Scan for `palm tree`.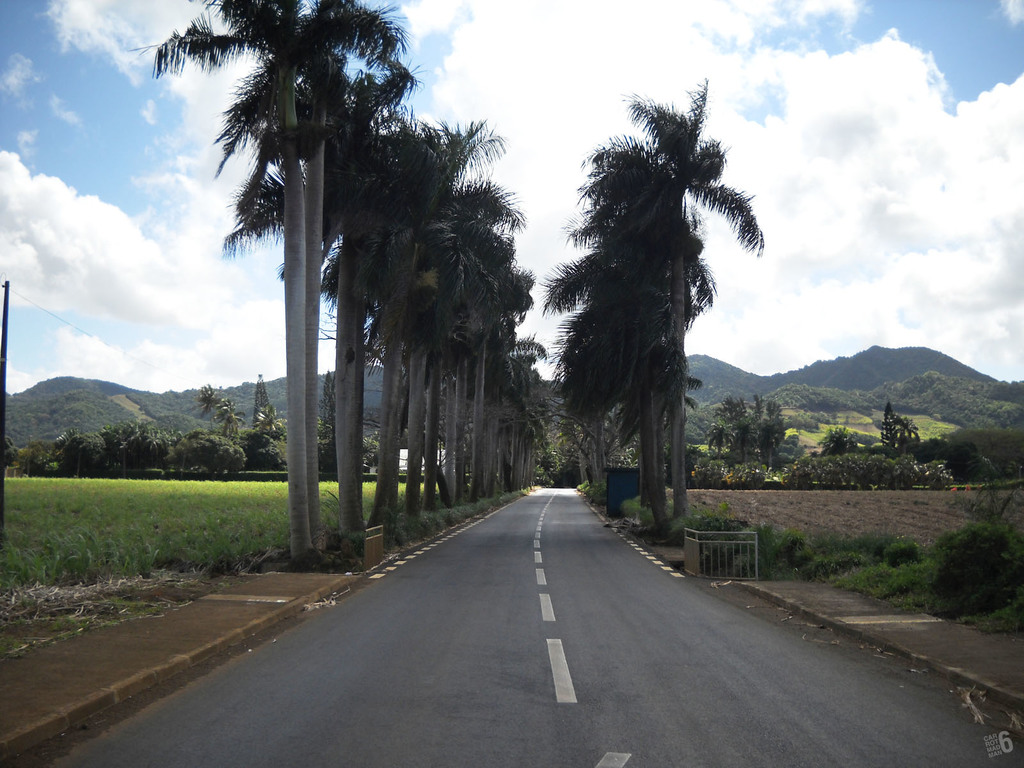
Scan result: select_region(566, 135, 763, 520).
